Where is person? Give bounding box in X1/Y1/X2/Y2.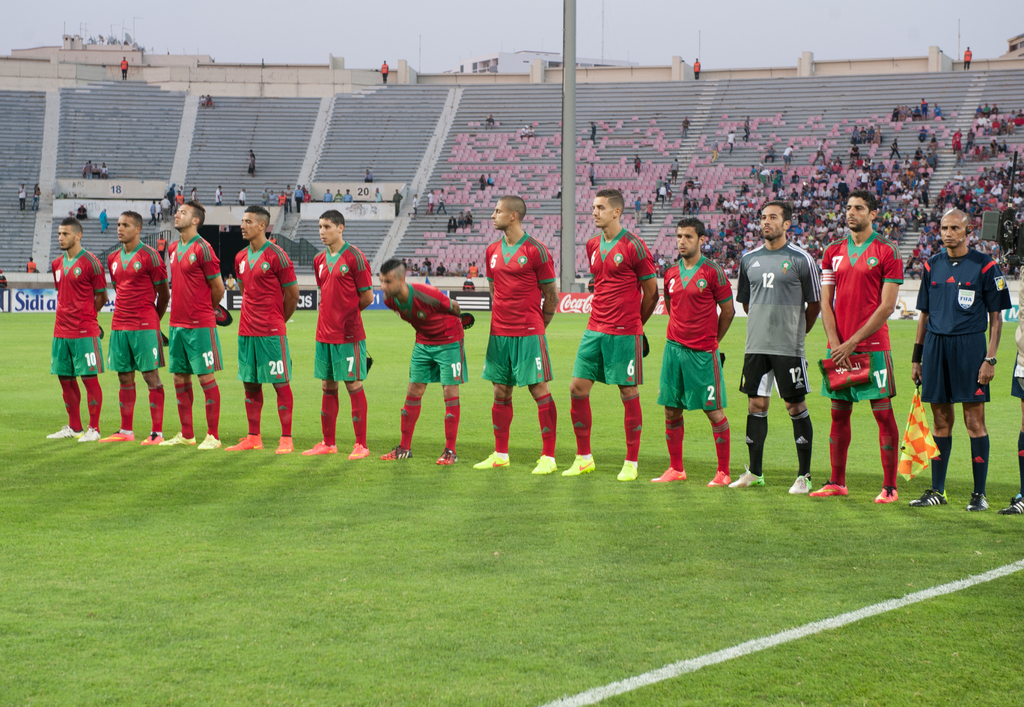
0/272/6/315.
